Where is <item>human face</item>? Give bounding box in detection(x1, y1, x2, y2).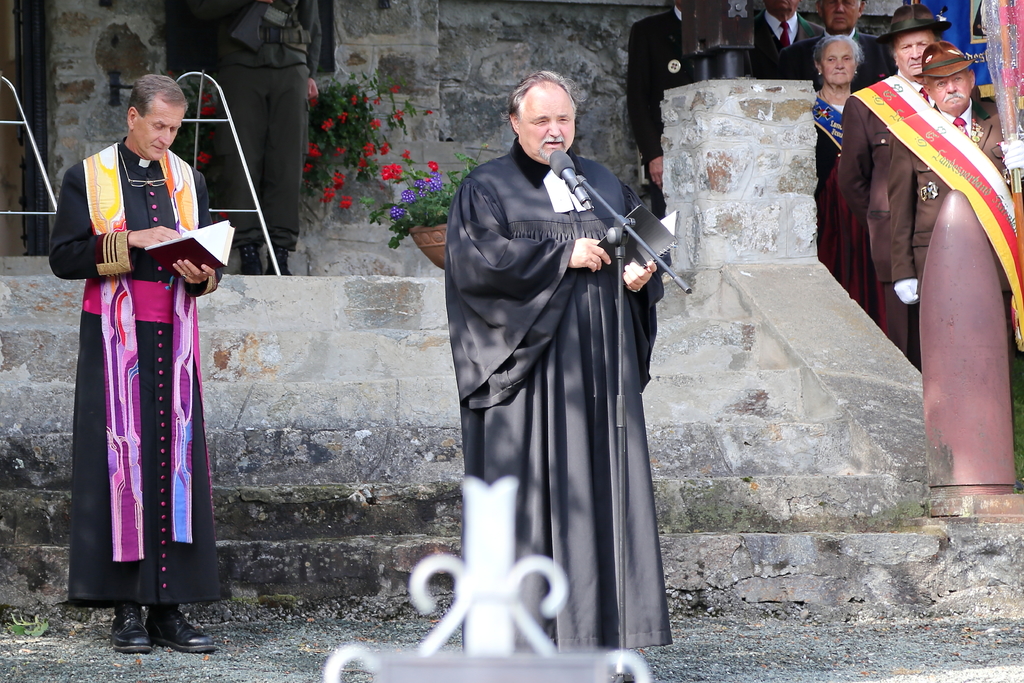
detection(821, 0, 861, 29).
